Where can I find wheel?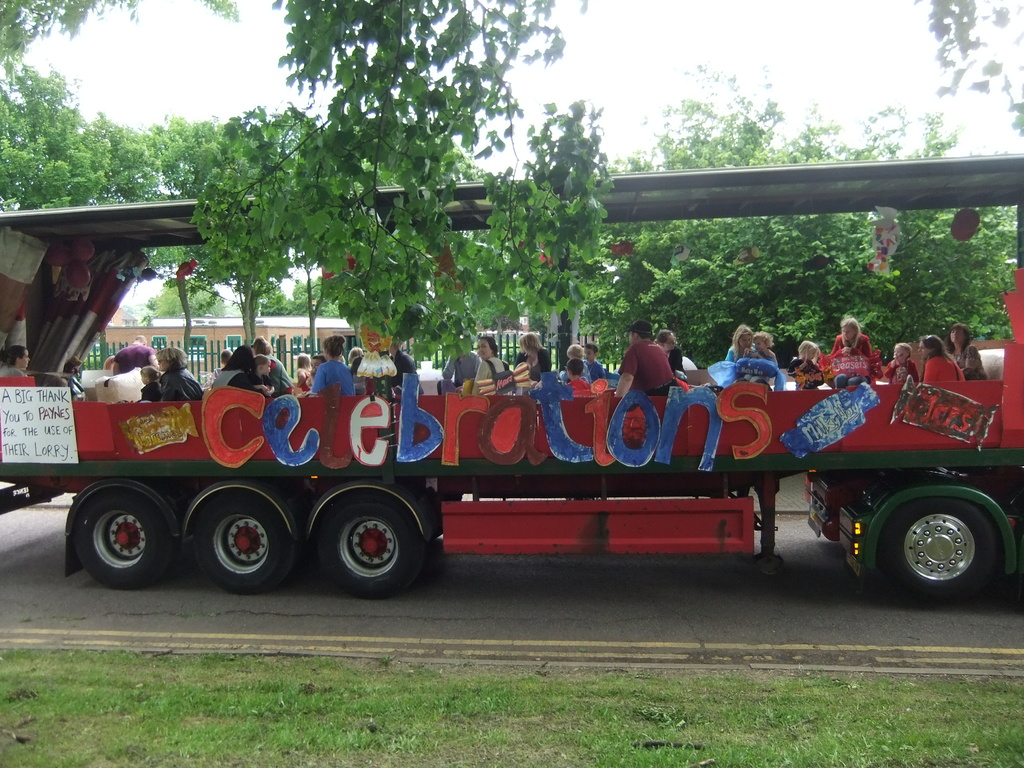
You can find it at x1=868, y1=479, x2=1002, y2=600.
